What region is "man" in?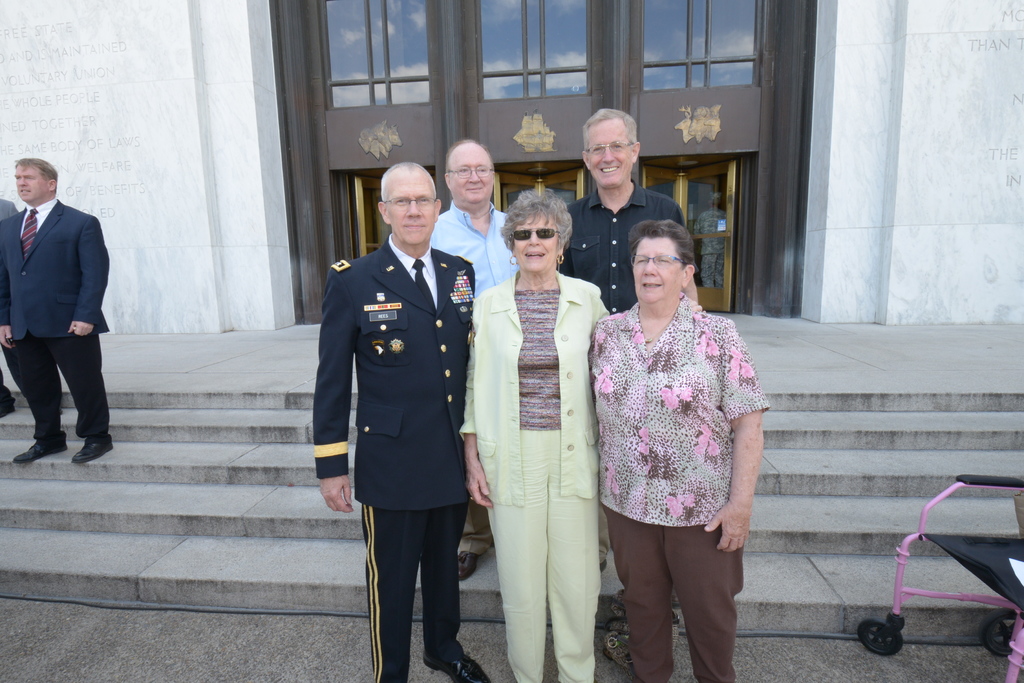
rect(428, 136, 518, 295).
